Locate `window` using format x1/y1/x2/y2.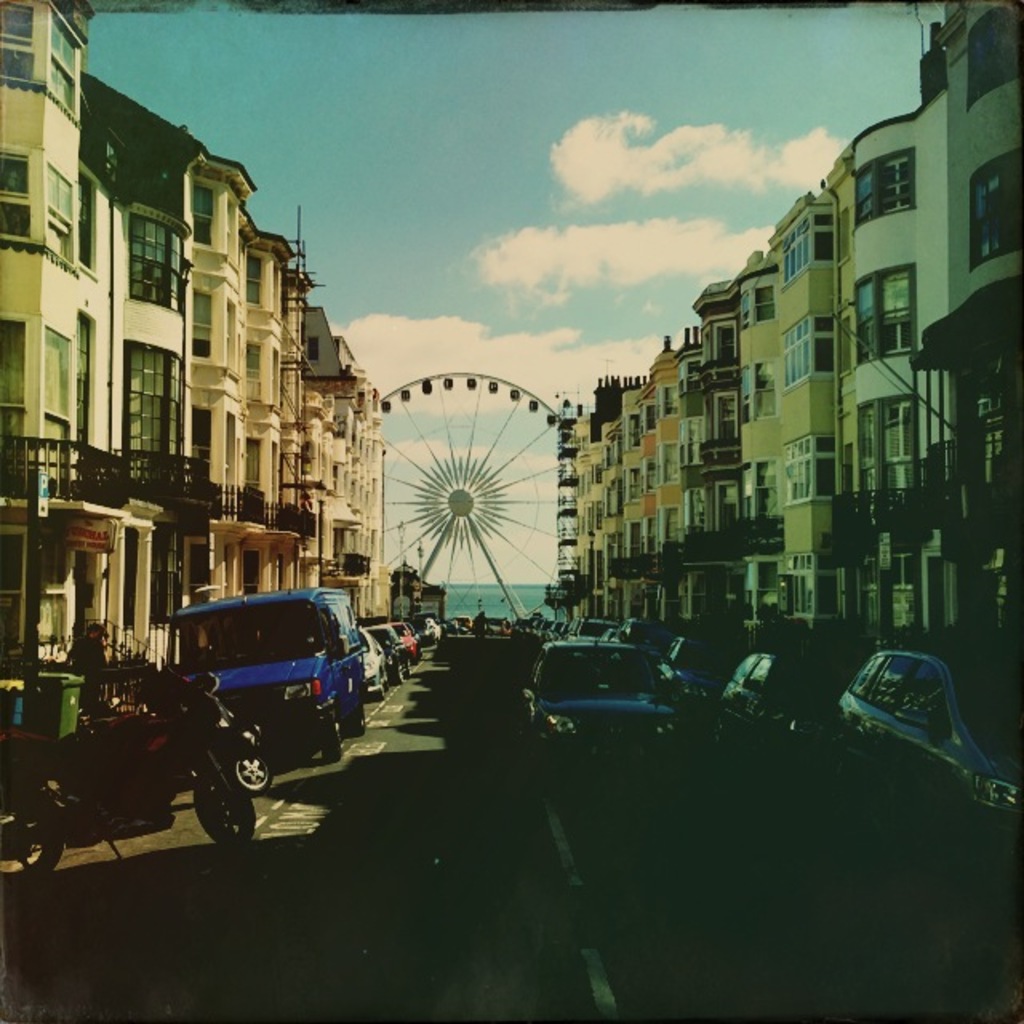
854/269/922/350.
